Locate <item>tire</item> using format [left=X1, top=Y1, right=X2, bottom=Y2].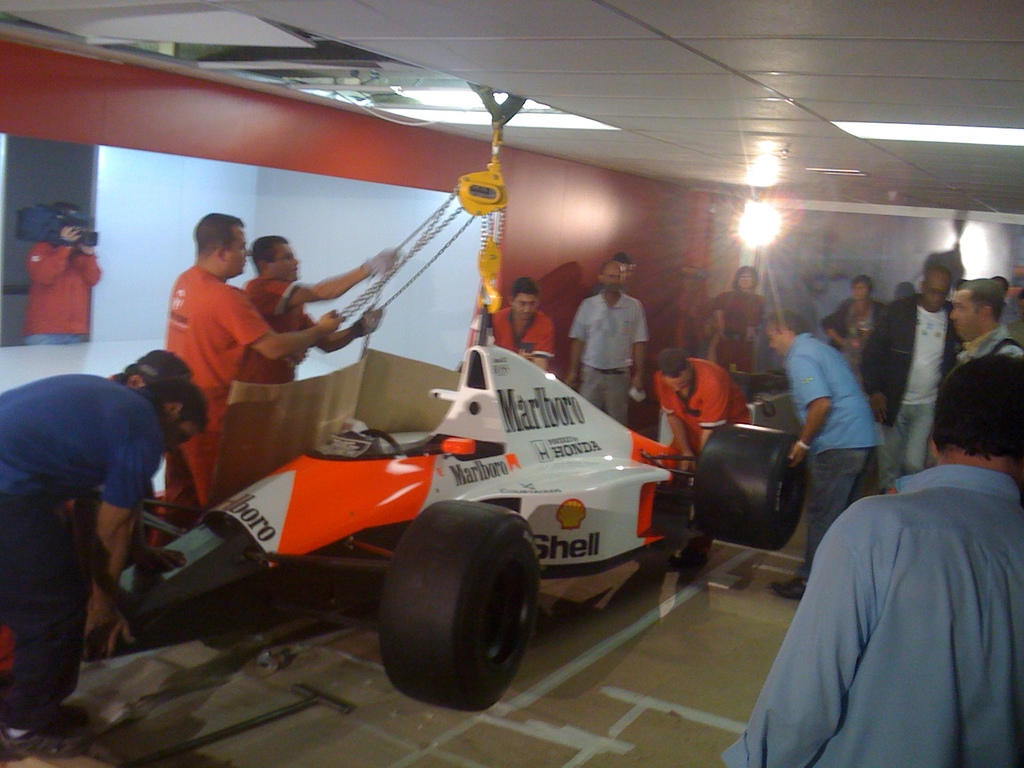
[left=376, top=495, right=545, bottom=709].
